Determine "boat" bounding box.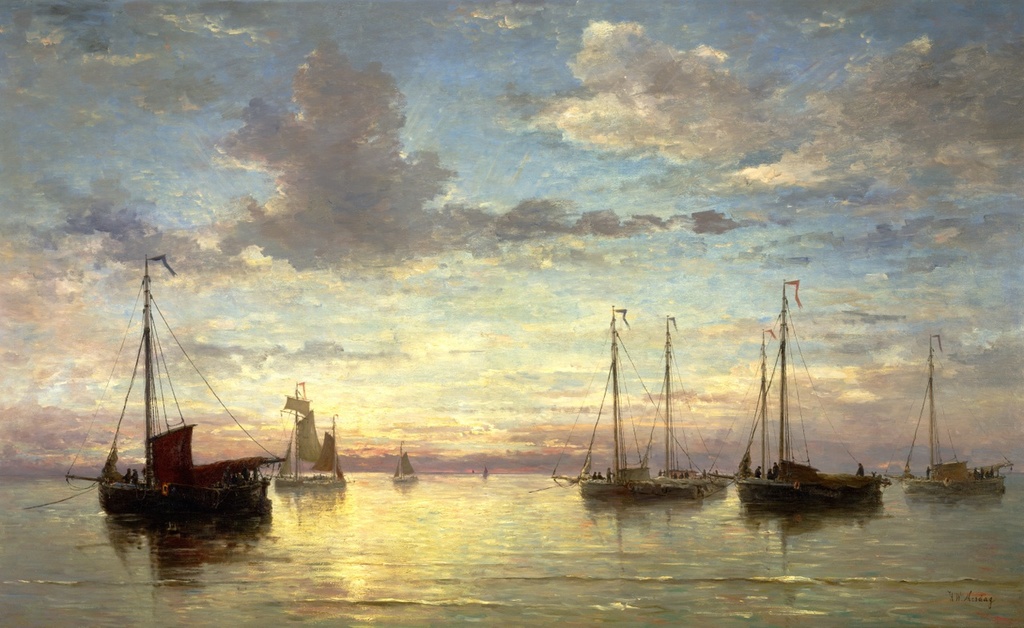
Determined: {"left": 658, "top": 314, "right": 714, "bottom": 496}.
